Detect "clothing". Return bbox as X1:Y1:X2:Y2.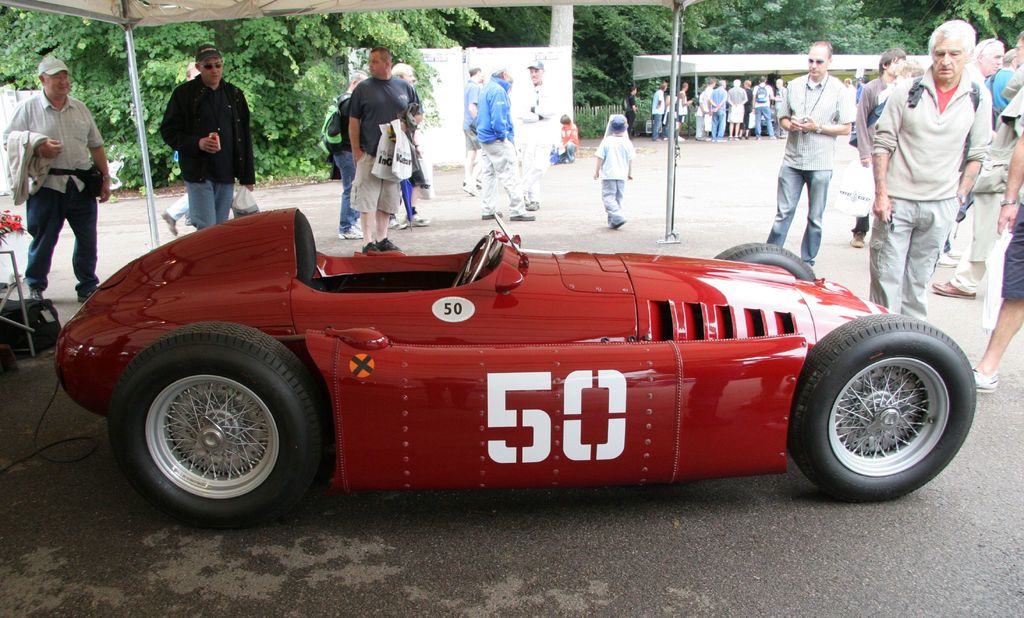
3:96:113:202.
